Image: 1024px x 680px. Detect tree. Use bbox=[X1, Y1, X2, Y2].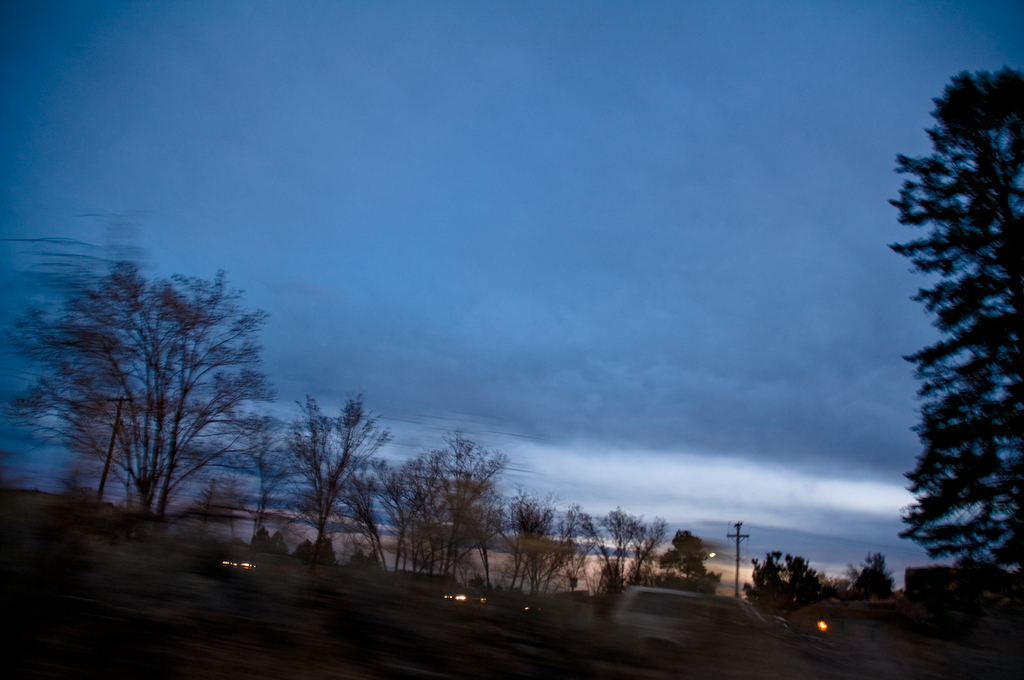
bbox=[49, 241, 288, 548].
